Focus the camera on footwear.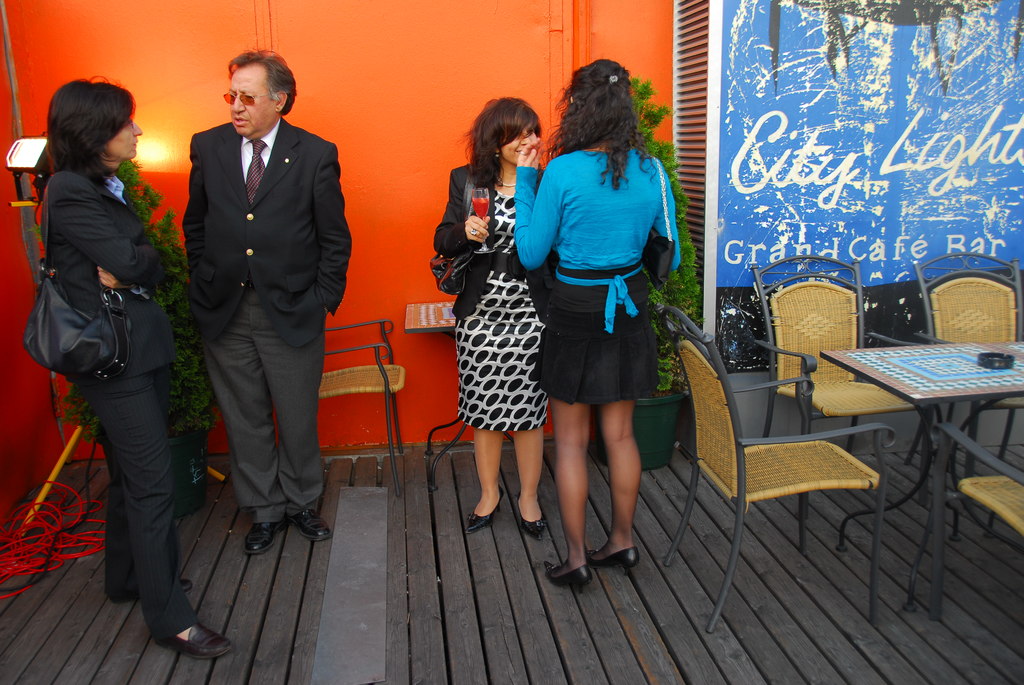
Focus region: <bbox>464, 487, 504, 533</bbox>.
